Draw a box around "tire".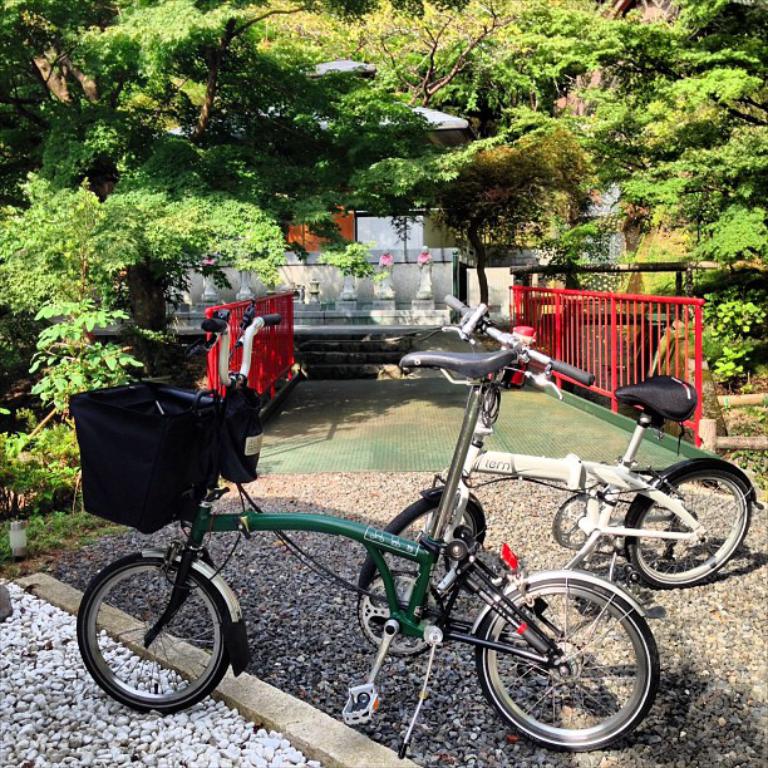
bbox=(472, 579, 655, 753).
